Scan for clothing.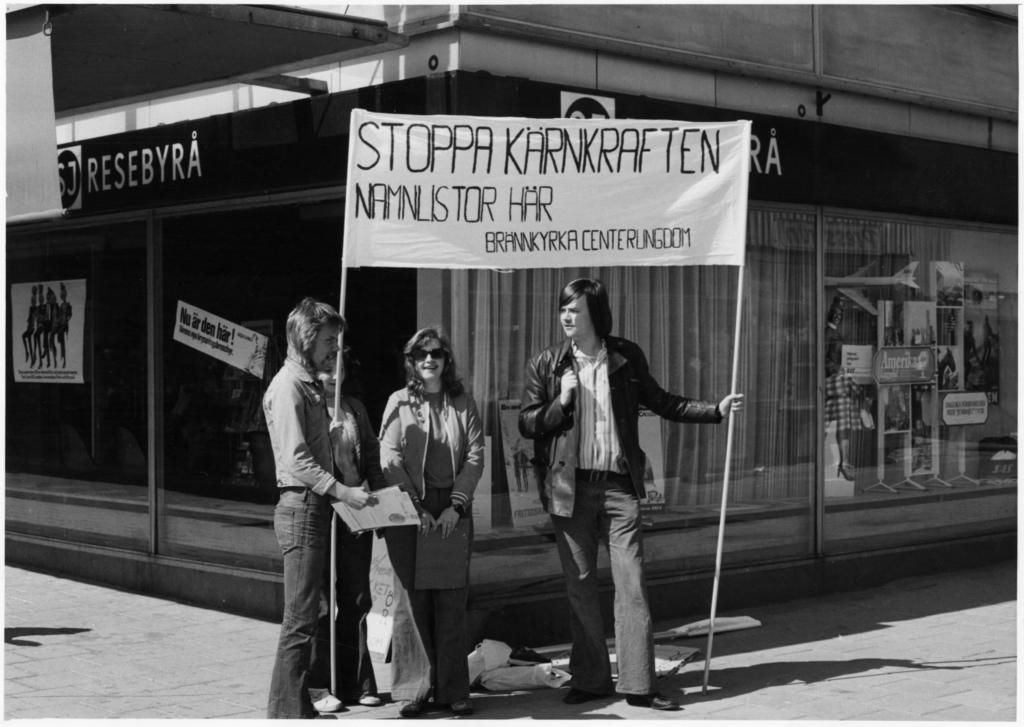
Scan result: box=[254, 365, 354, 717].
